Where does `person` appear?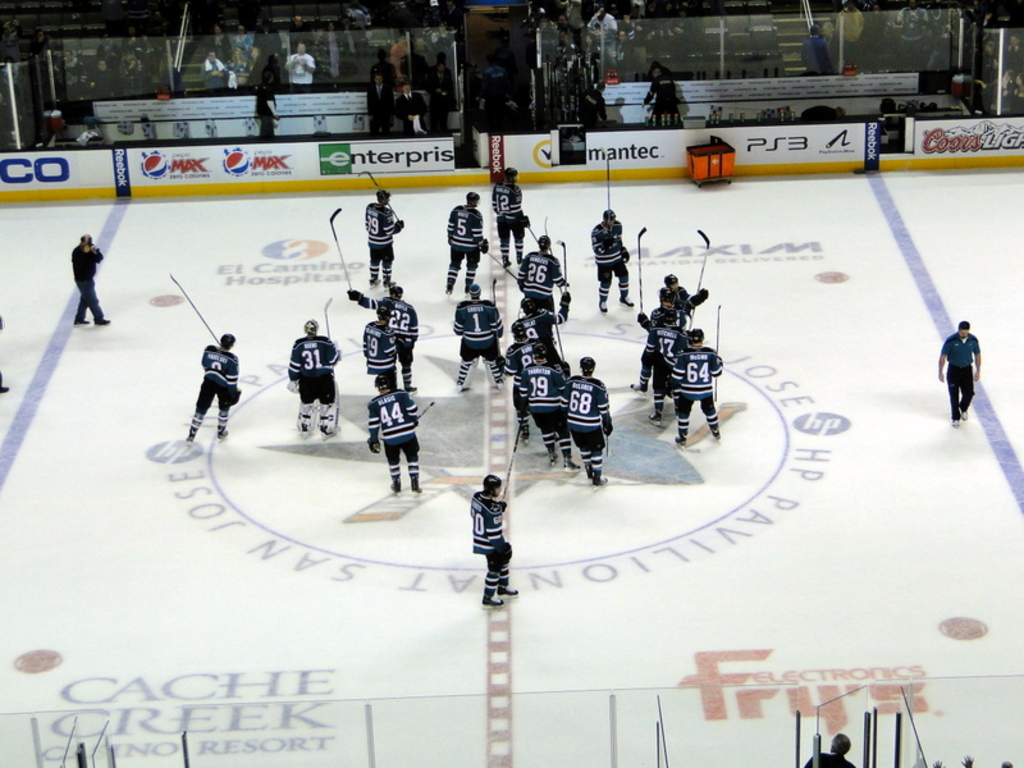
Appears at (806,733,856,767).
